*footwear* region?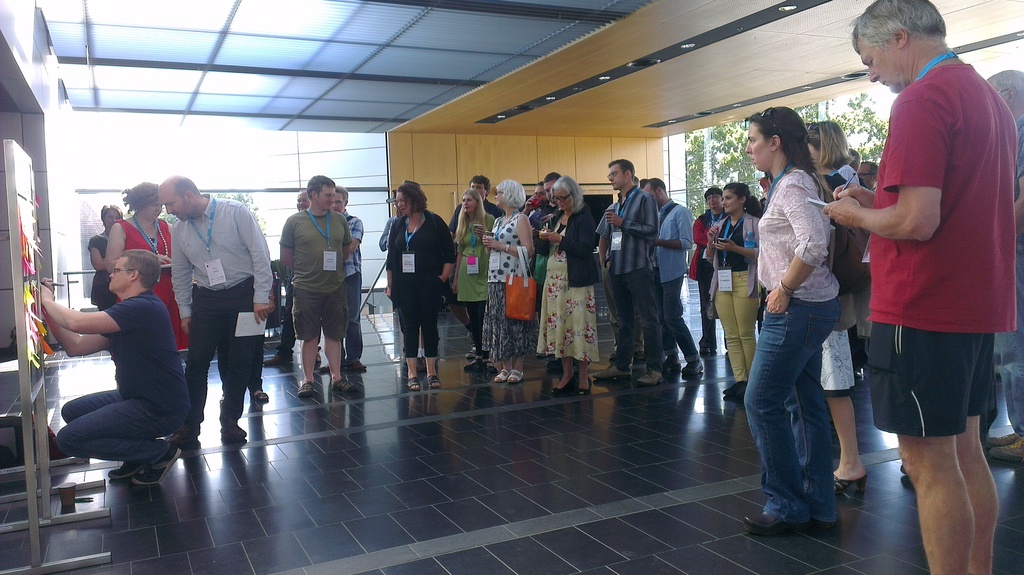
700/334/714/352
